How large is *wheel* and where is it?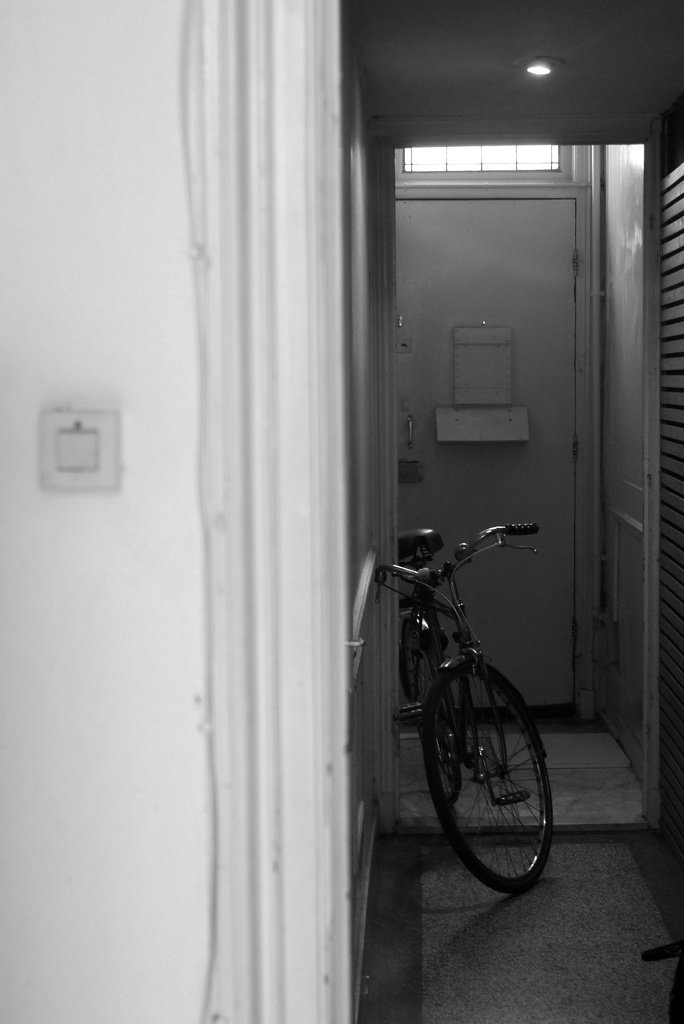
Bounding box: left=410, top=655, right=464, bottom=798.
